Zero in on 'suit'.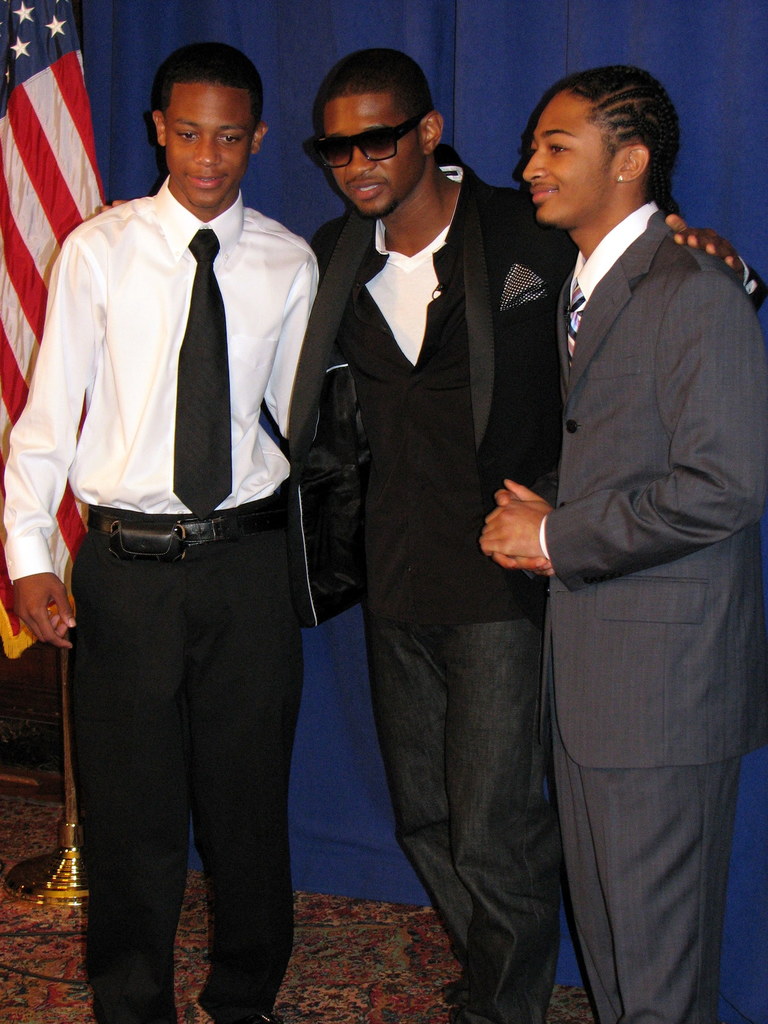
Zeroed in: crop(484, 83, 757, 1007).
